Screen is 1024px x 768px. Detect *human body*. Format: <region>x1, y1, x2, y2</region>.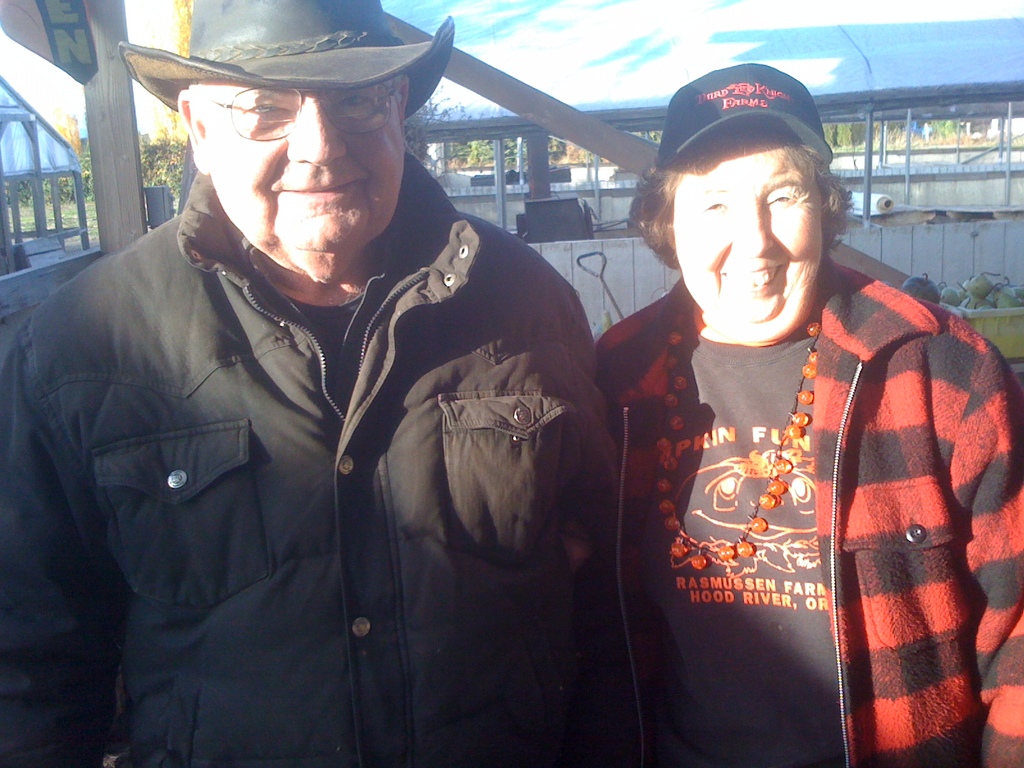
<region>0, 196, 602, 767</region>.
